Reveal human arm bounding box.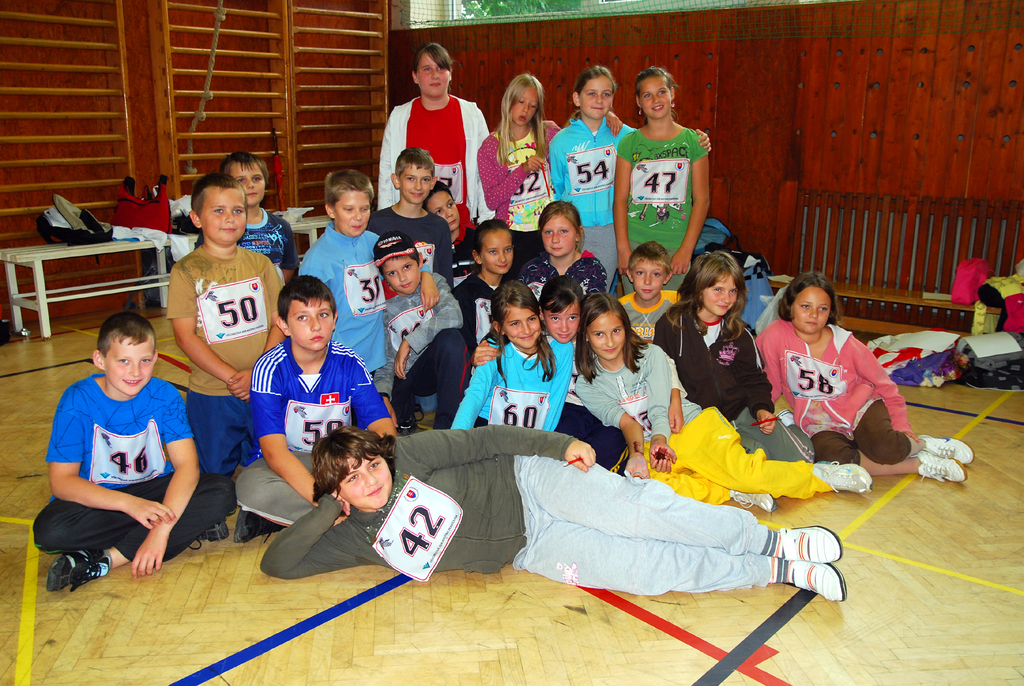
Revealed: box(44, 409, 176, 530).
